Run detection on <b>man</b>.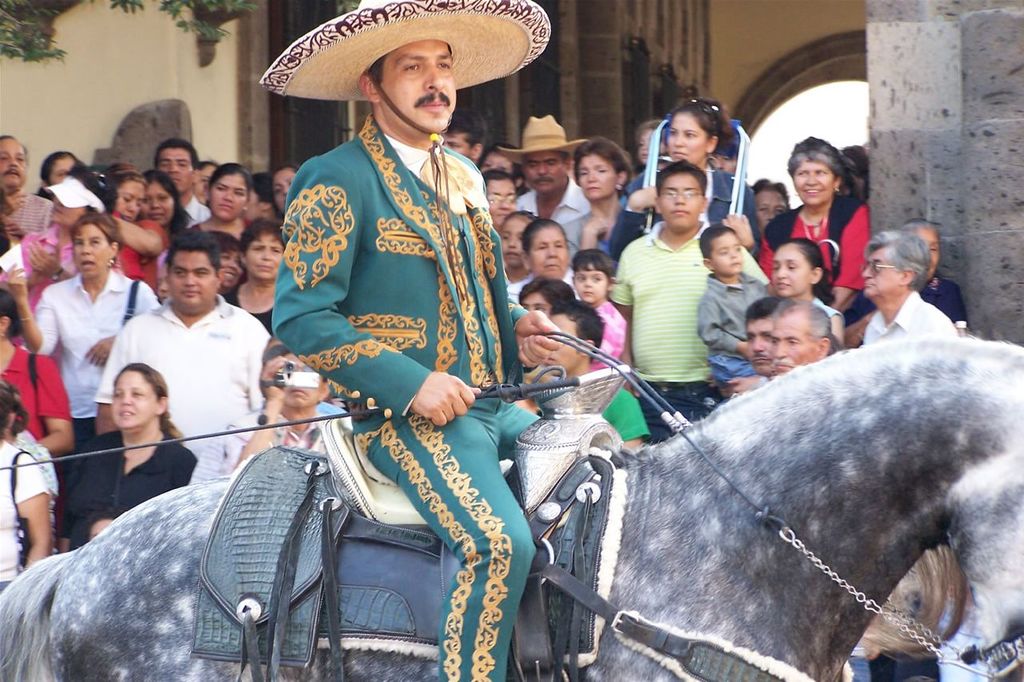
Result: box(91, 231, 271, 451).
